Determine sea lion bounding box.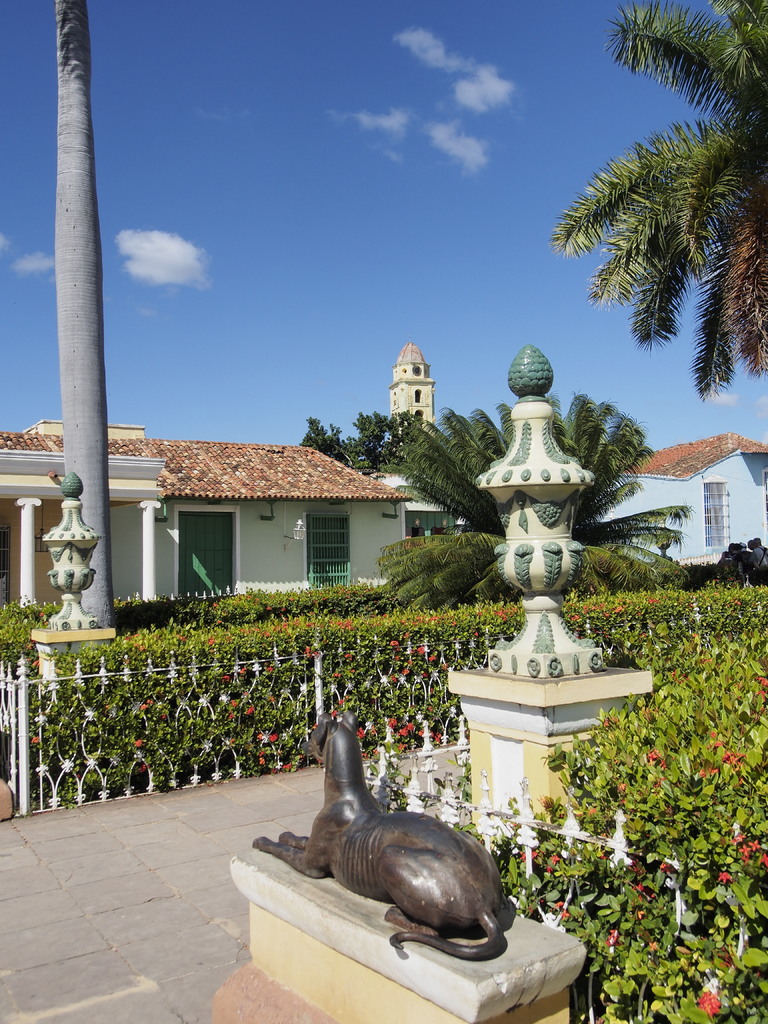
Determined: <region>253, 713, 510, 960</region>.
